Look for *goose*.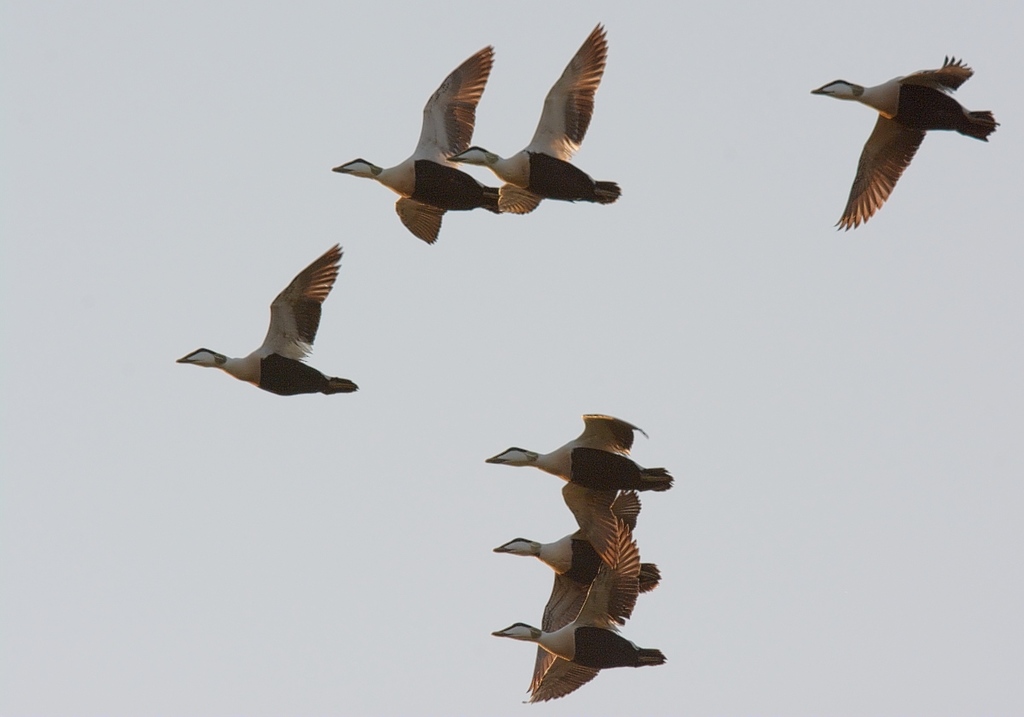
Found: rect(480, 412, 667, 563).
